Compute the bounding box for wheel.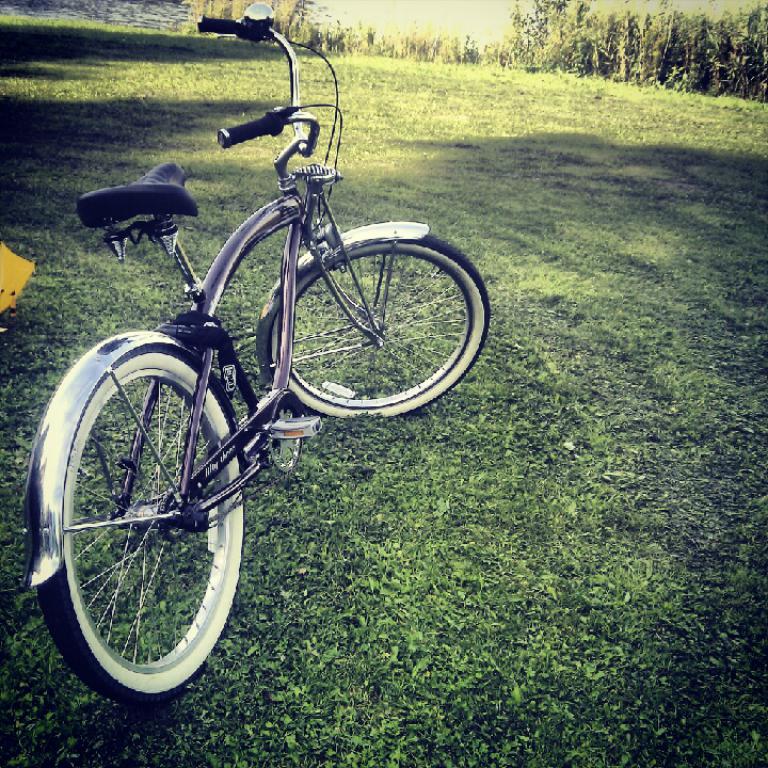
left=267, top=236, right=491, bottom=420.
